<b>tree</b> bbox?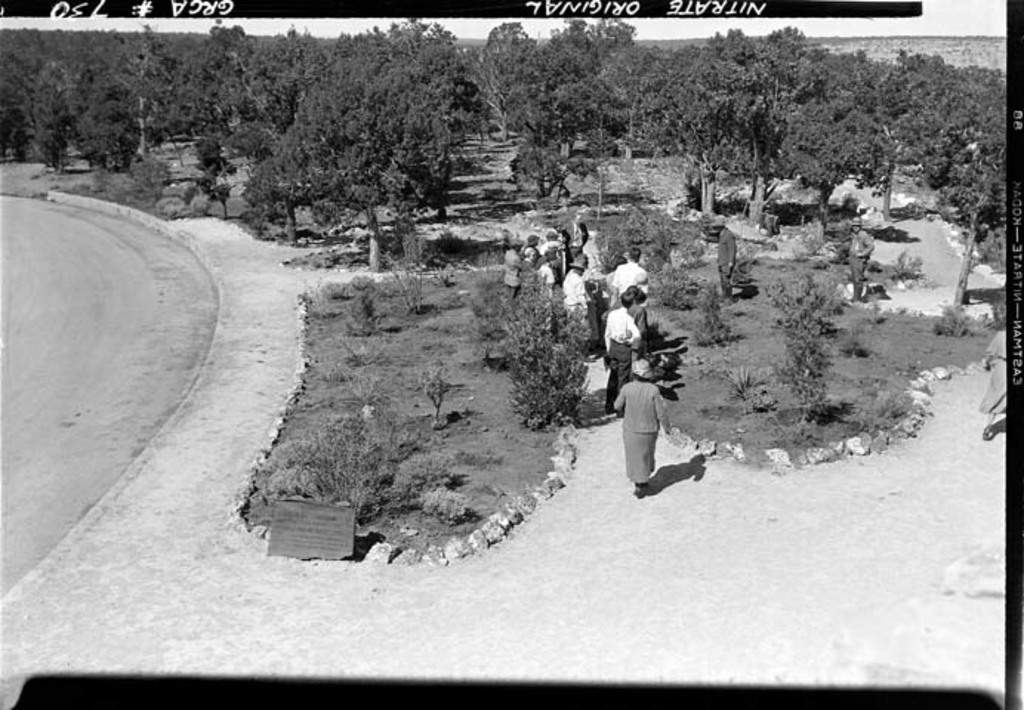
region(366, 13, 462, 93)
